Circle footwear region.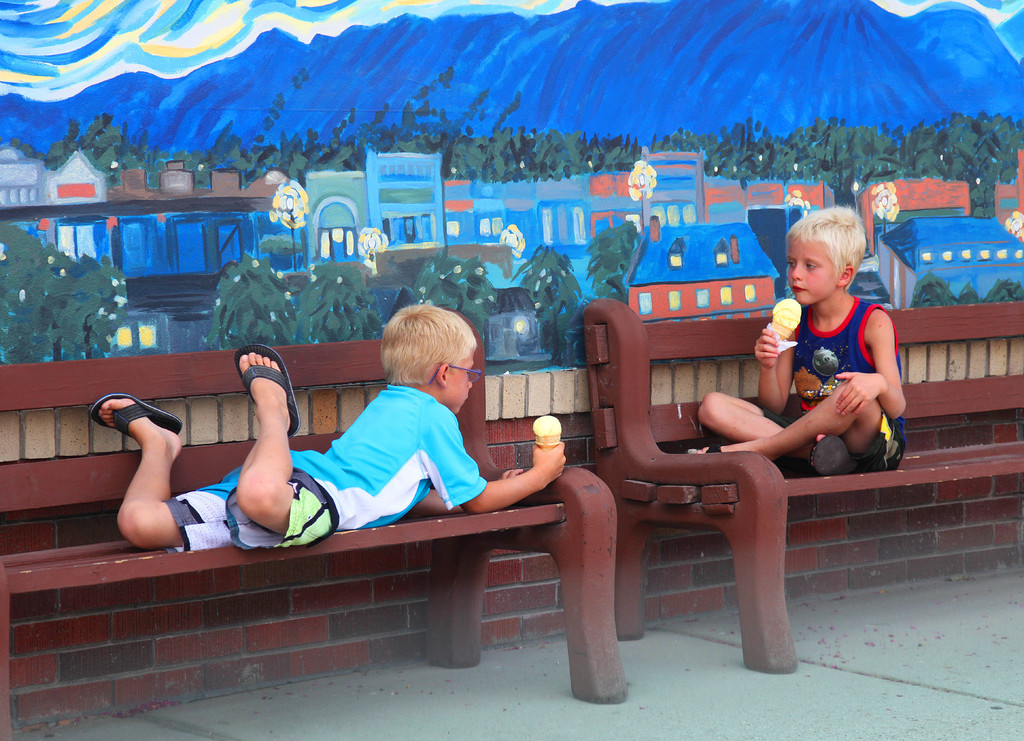
Region: 91 387 181 439.
